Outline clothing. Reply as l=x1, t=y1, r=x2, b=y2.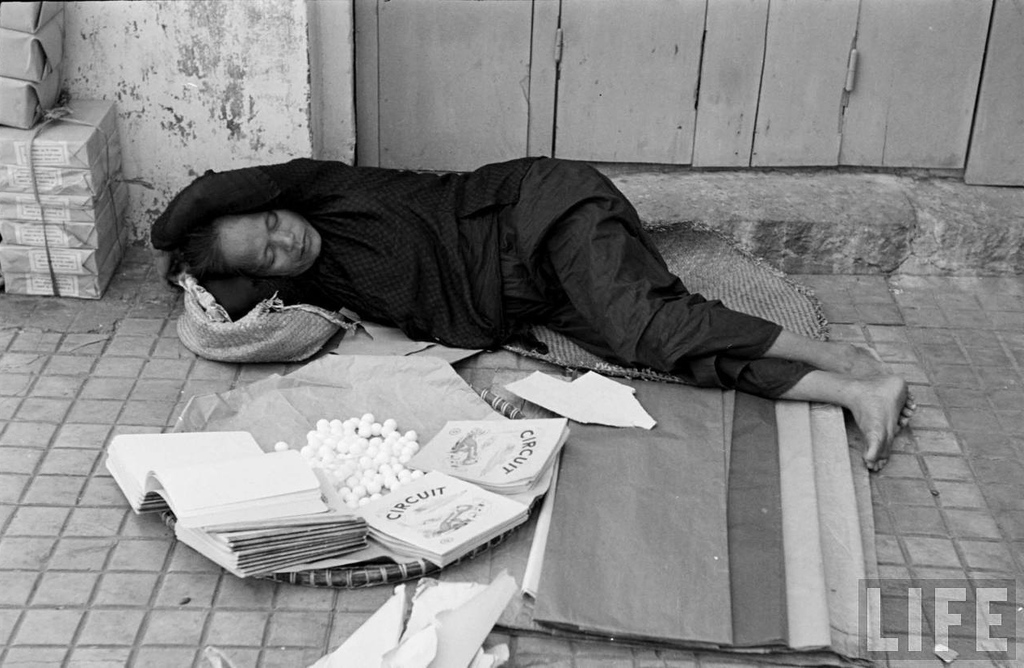
l=128, t=139, r=875, b=410.
